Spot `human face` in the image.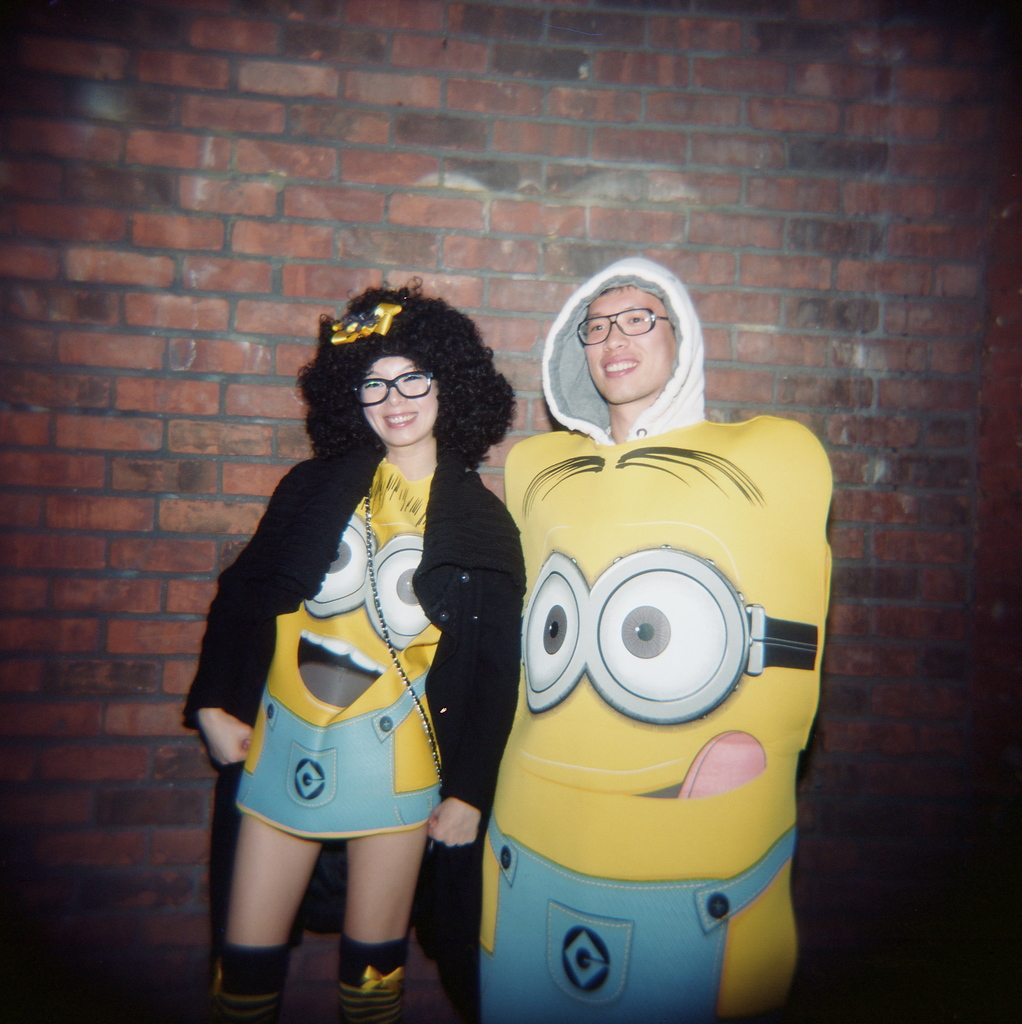
`human face` found at l=593, t=301, r=687, b=412.
